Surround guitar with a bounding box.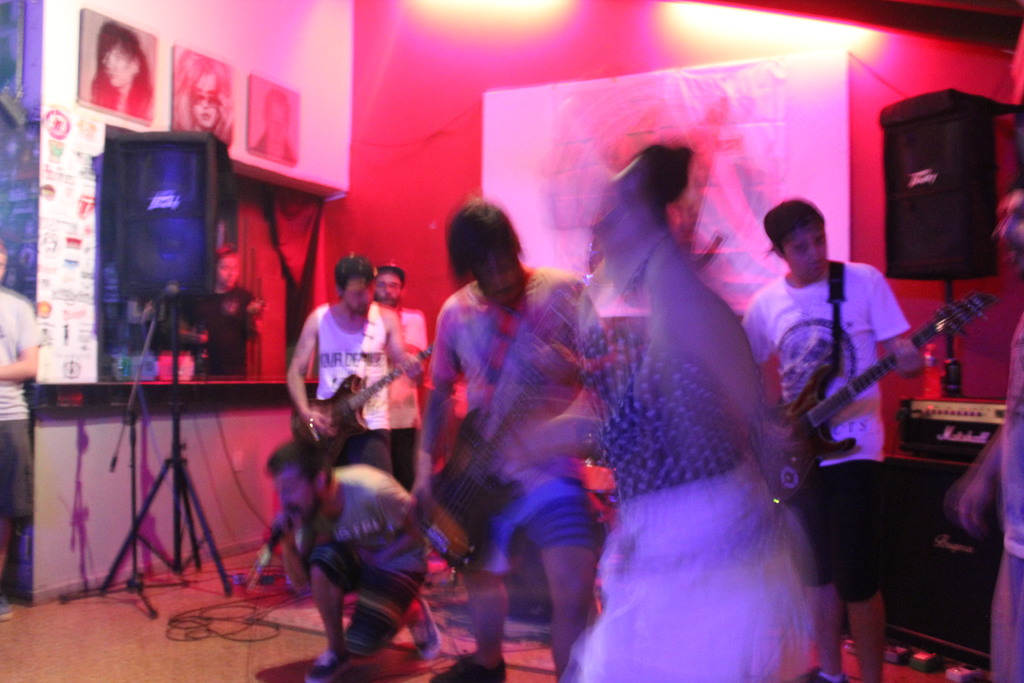
[289, 343, 438, 463].
